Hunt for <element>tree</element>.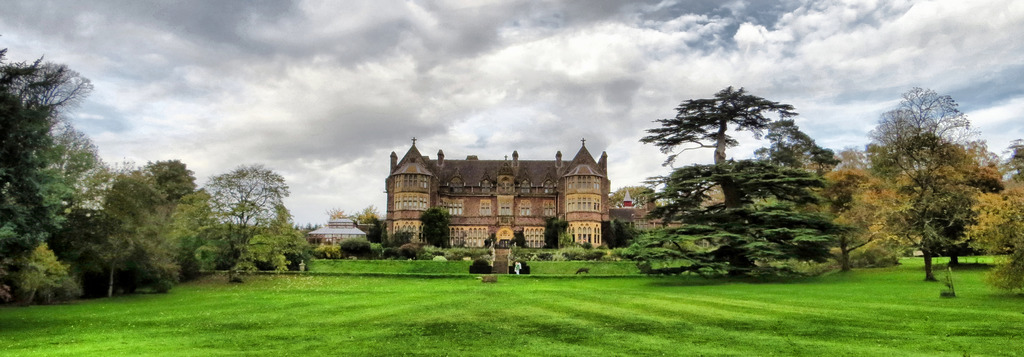
Hunted down at <bbox>222, 172, 285, 262</bbox>.
